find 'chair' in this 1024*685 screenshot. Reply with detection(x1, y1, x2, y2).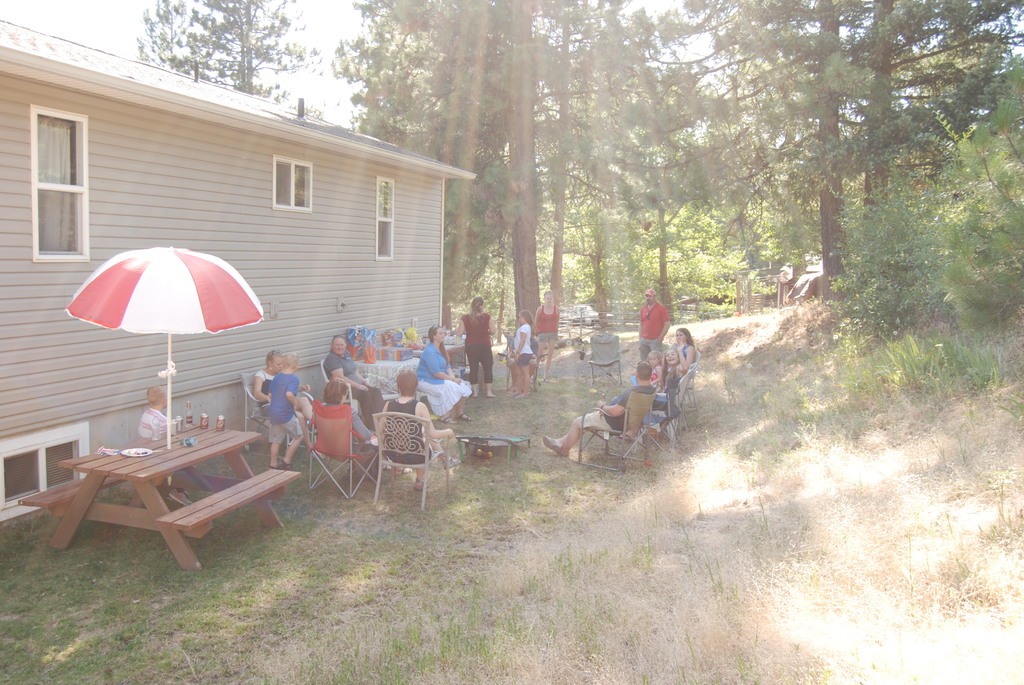
detection(502, 335, 542, 391).
